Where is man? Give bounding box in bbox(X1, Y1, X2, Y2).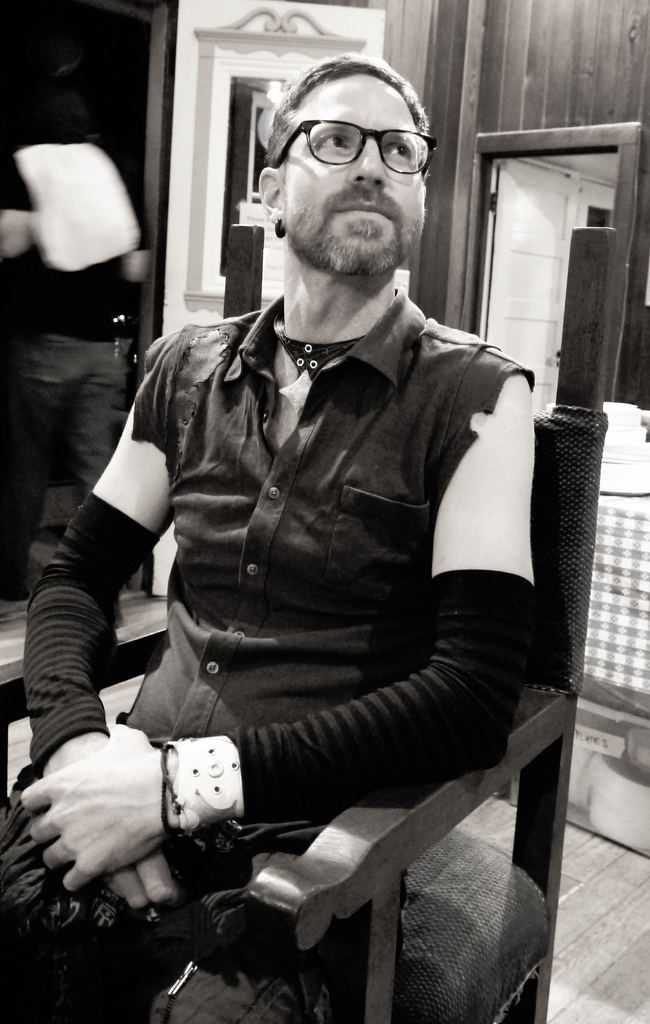
bbox(65, 46, 583, 929).
